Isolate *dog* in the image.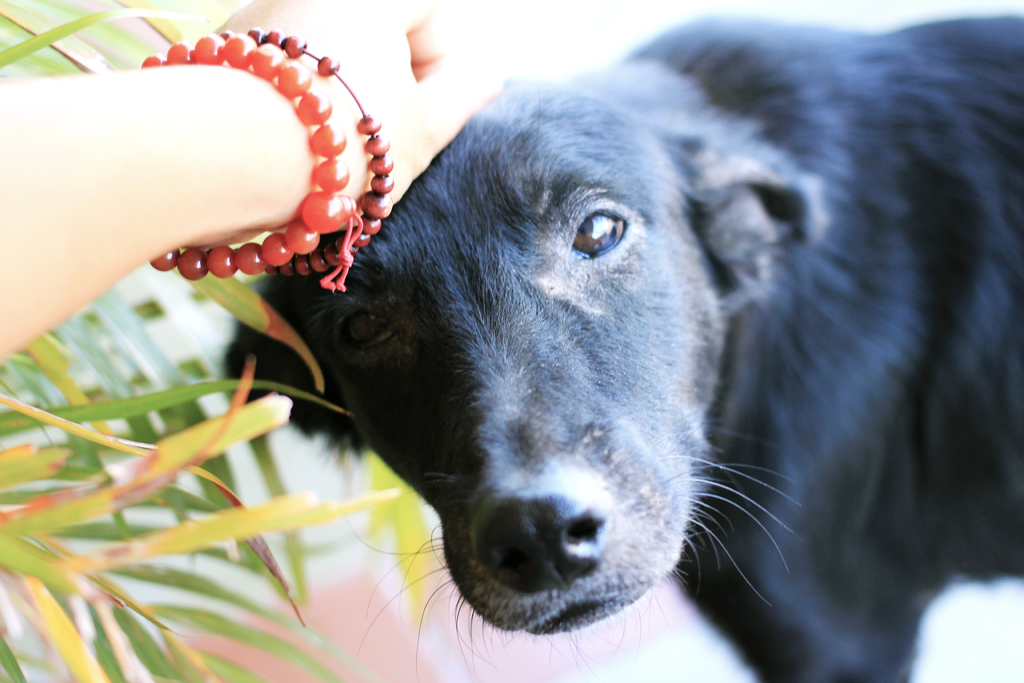
Isolated region: x1=220, y1=13, x2=1023, y2=682.
